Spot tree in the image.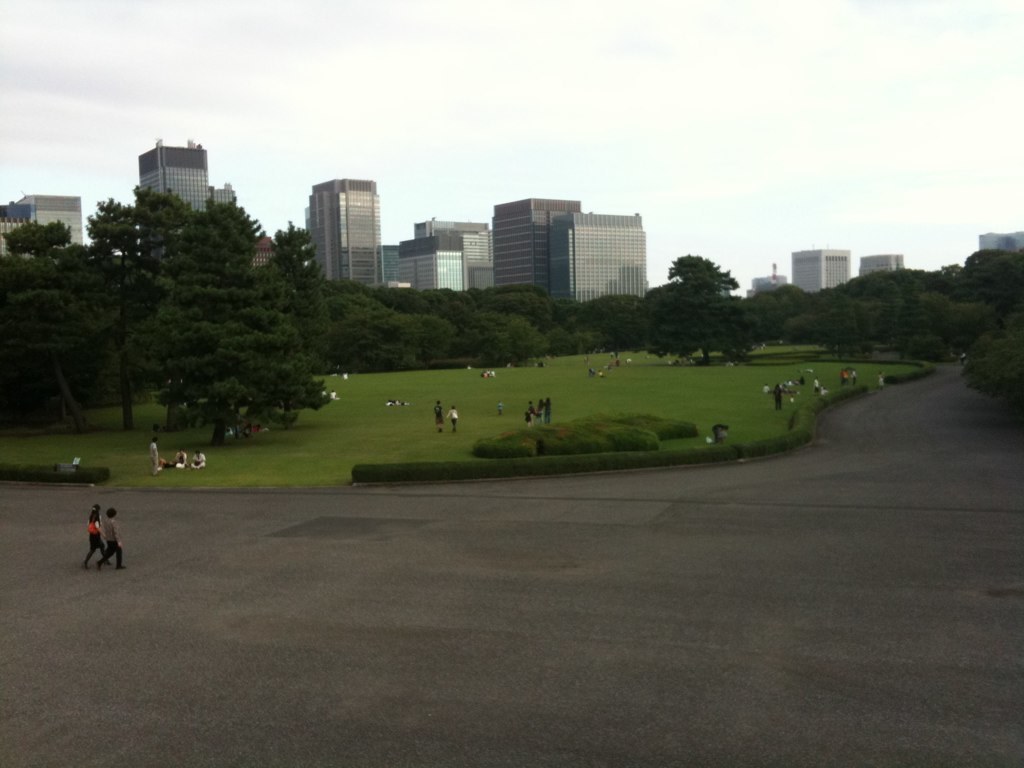
tree found at crop(140, 212, 322, 464).
